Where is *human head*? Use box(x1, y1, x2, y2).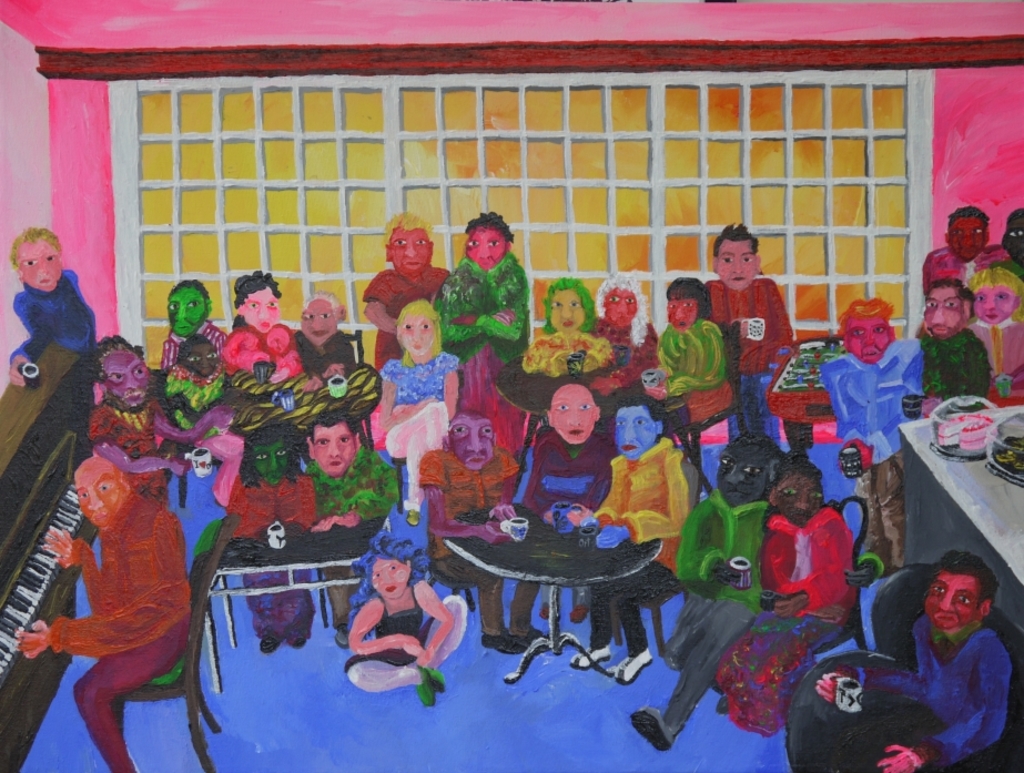
box(463, 212, 516, 268).
